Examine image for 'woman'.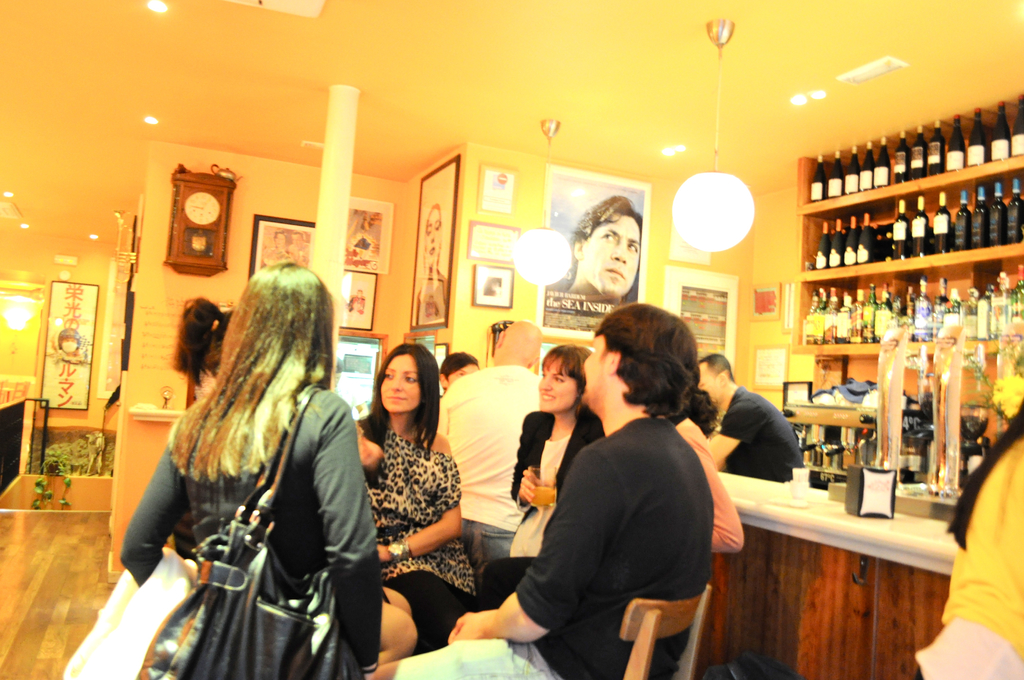
Examination result: 491:340:609:565.
